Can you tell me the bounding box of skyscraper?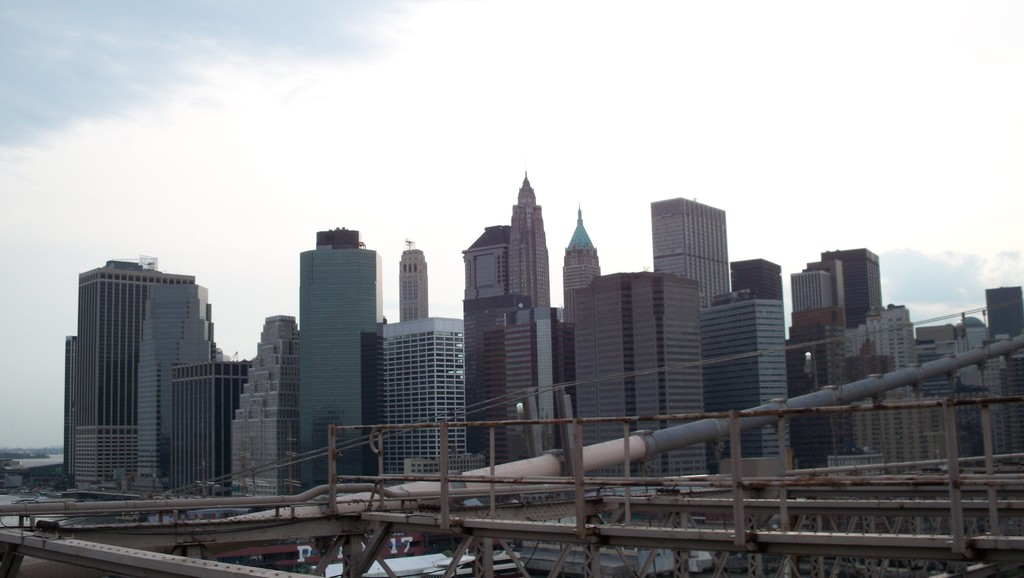
bbox=[300, 226, 385, 493].
